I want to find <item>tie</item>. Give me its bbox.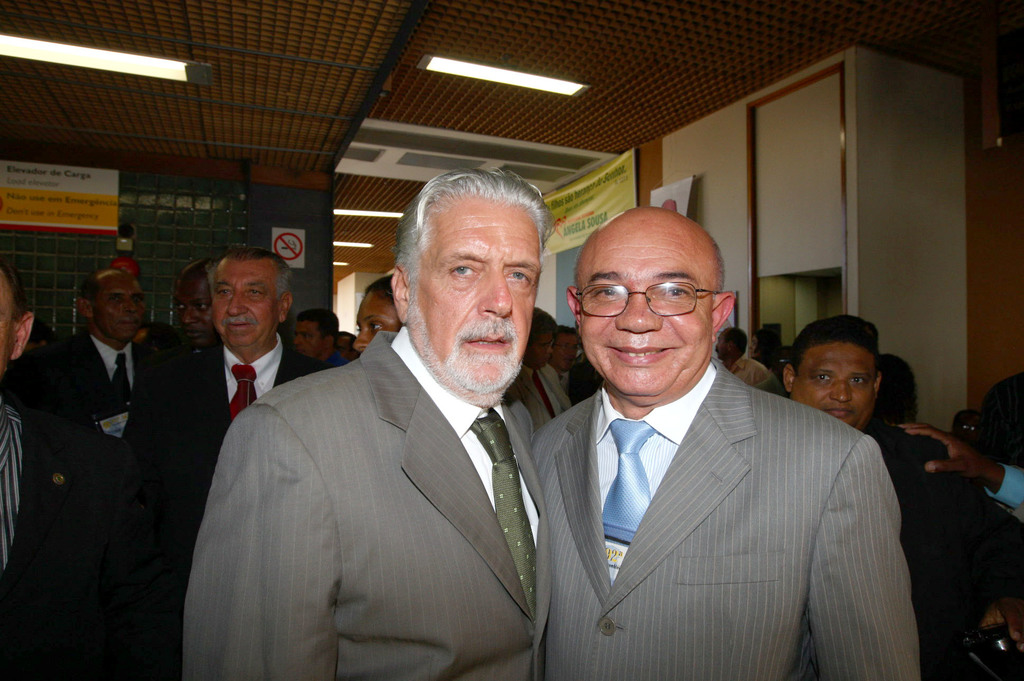
<region>595, 417, 650, 584</region>.
